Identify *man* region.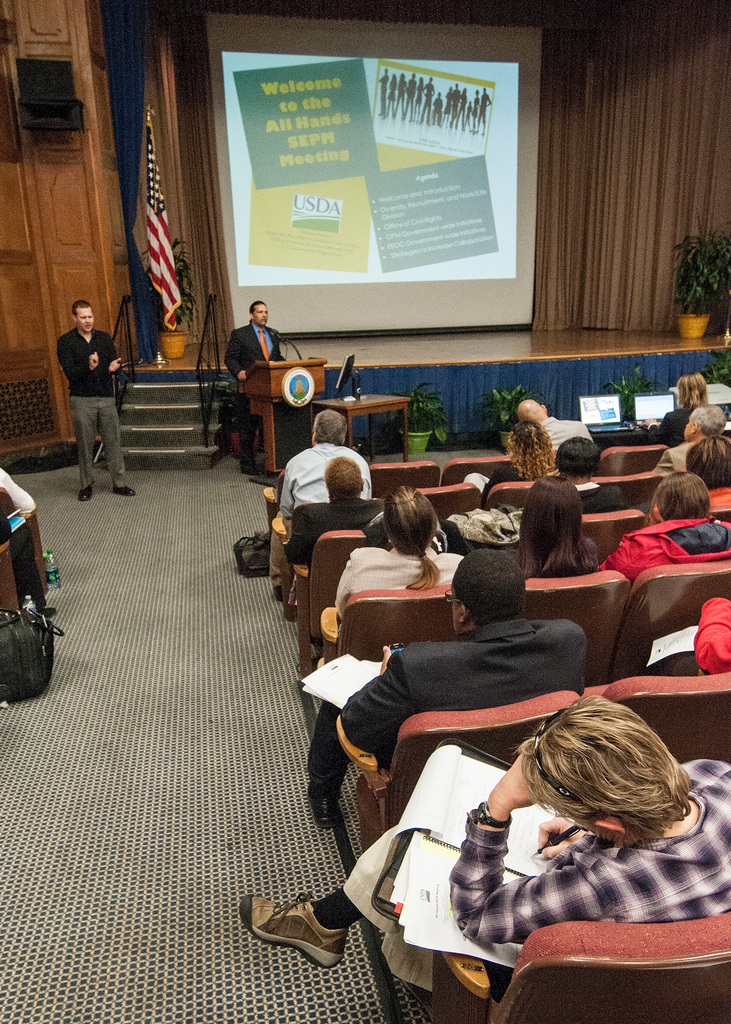
Region: l=305, t=545, r=580, b=826.
